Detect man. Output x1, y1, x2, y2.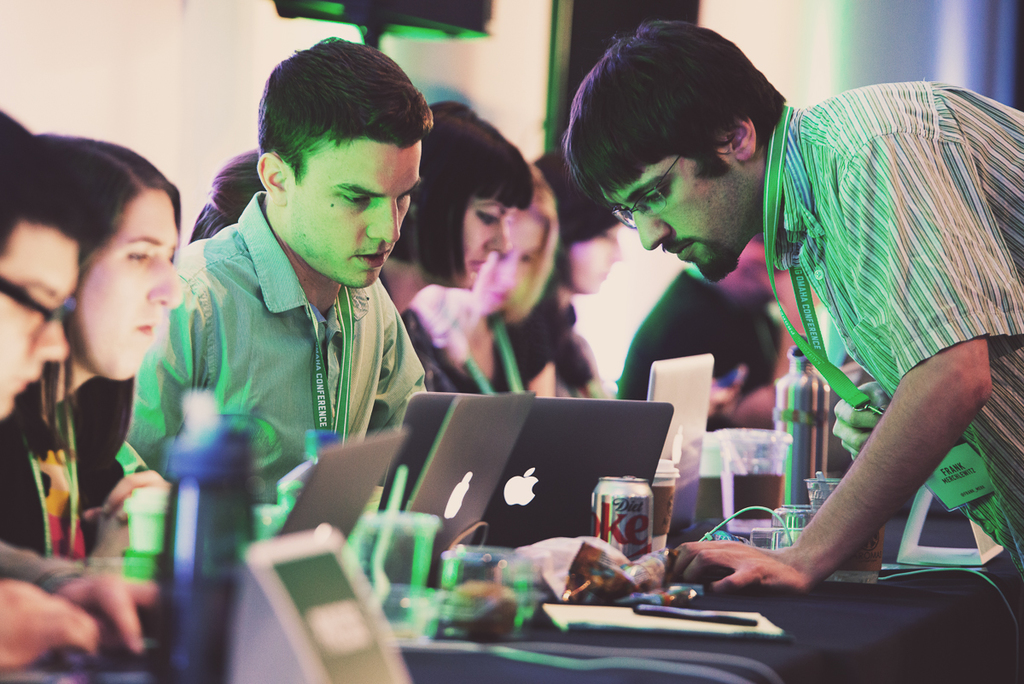
561, 21, 1023, 625.
